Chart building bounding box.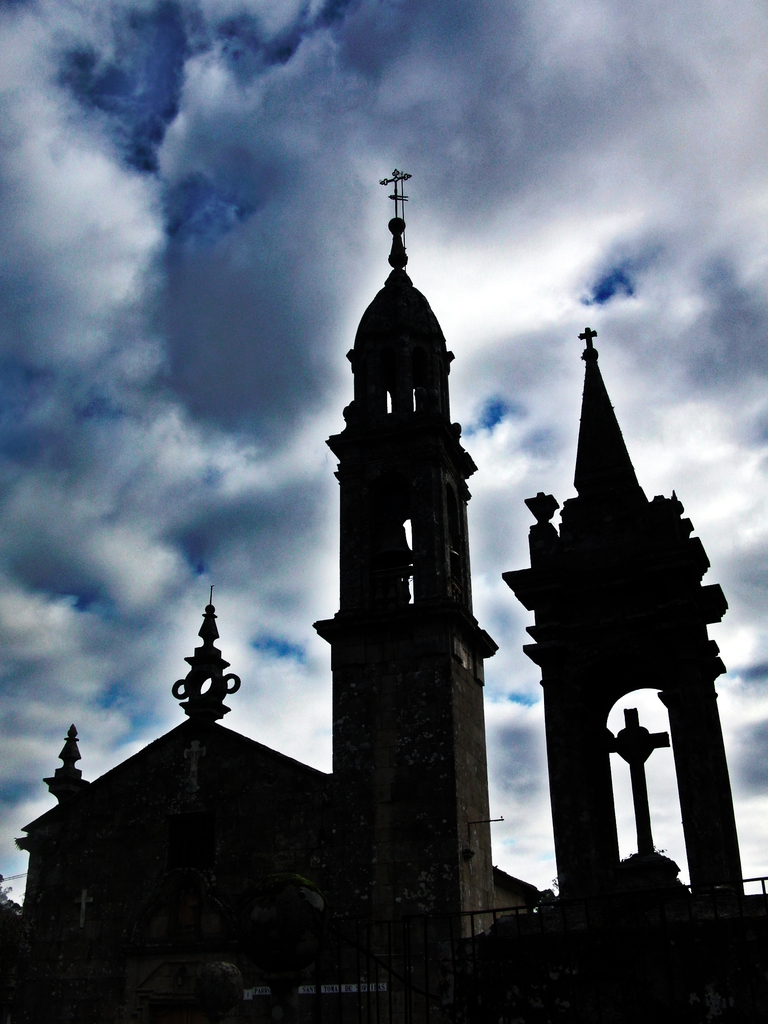
Charted: box=[0, 209, 767, 1023].
